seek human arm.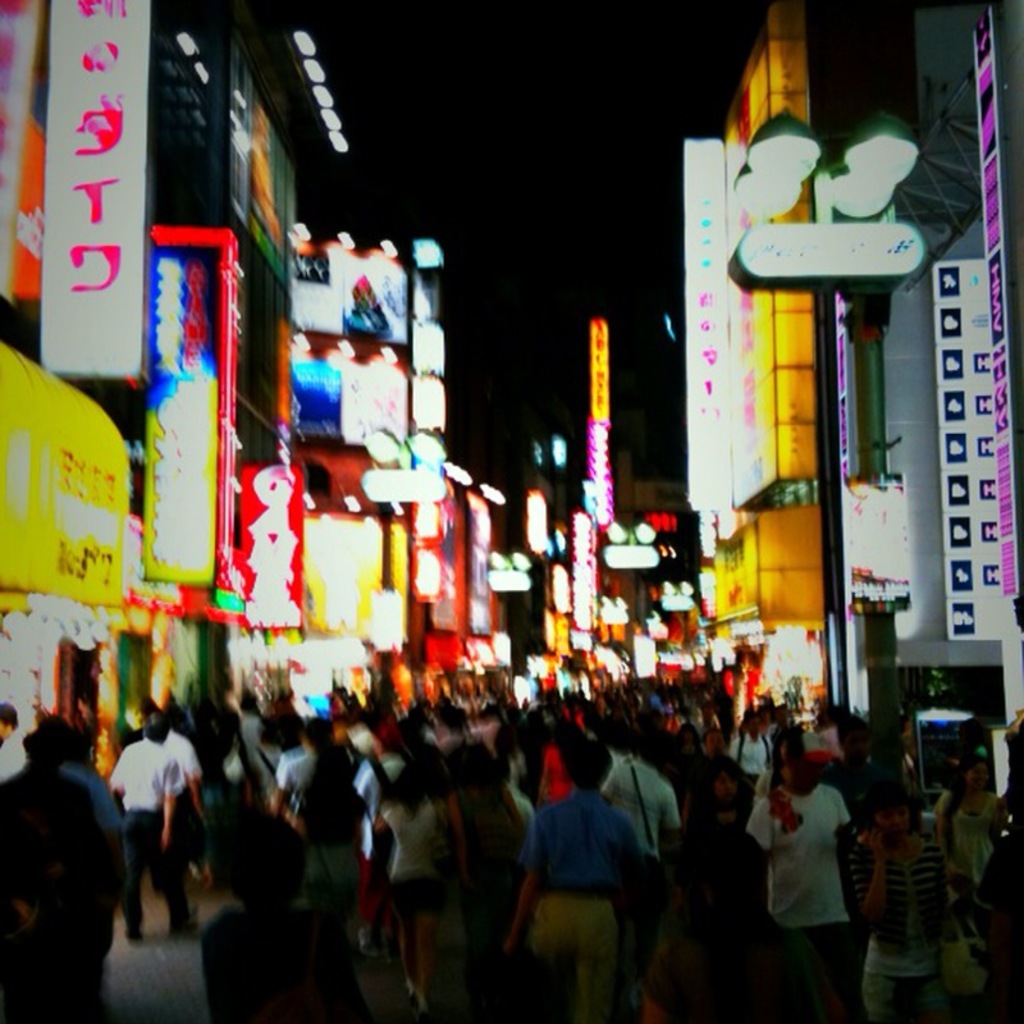
region(506, 806, 540, 960).
